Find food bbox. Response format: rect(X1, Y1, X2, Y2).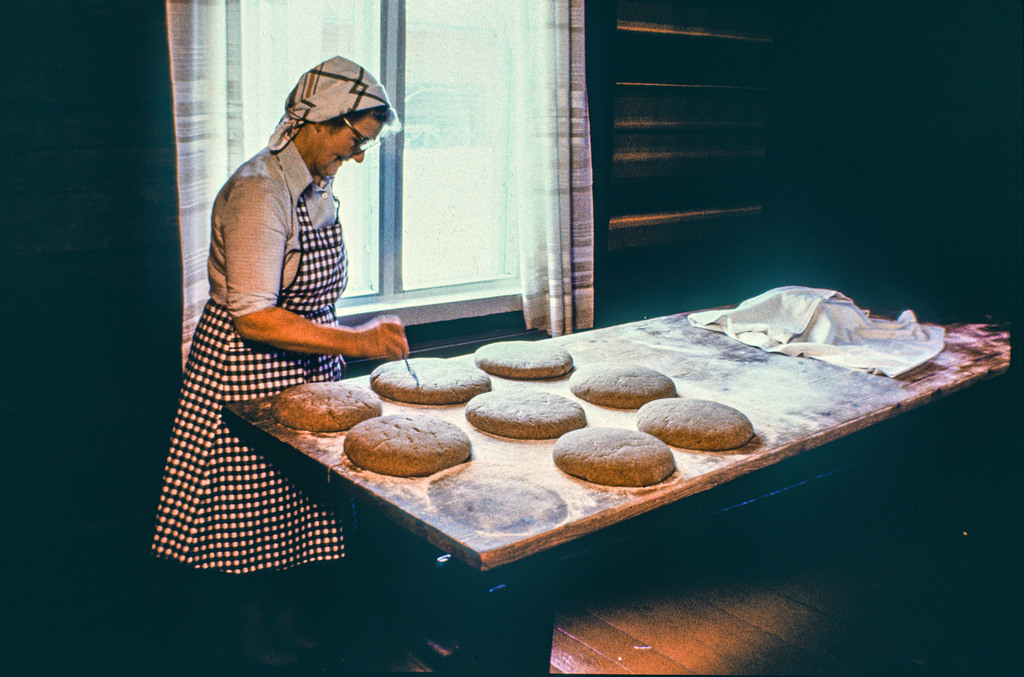
rect(465, 387, 588, 439).
